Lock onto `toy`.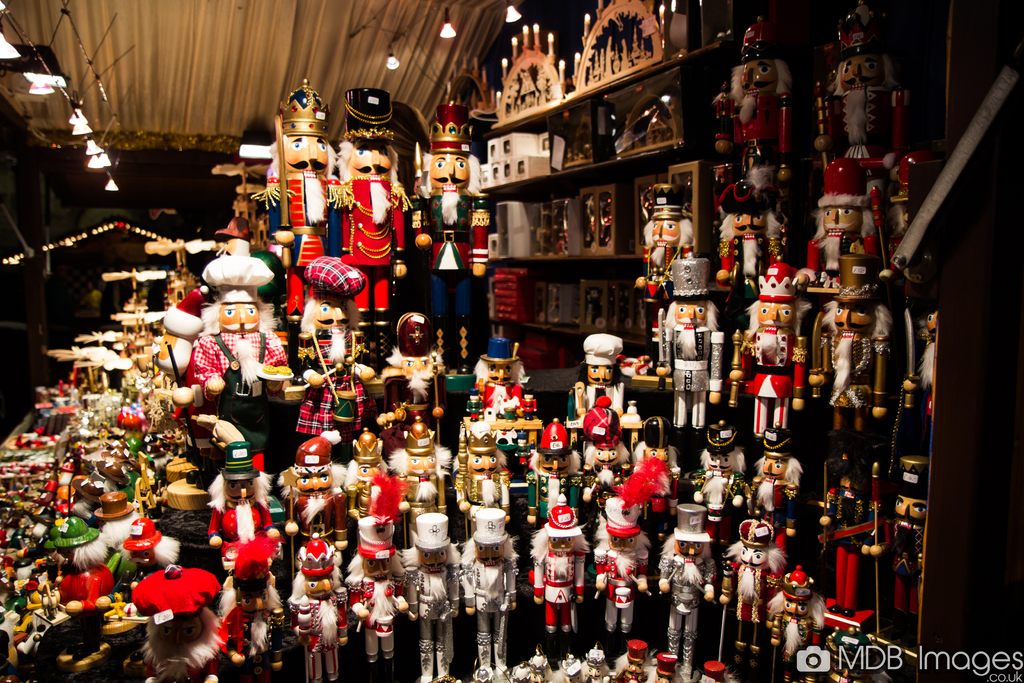
Locked: 340,437,394,520.
